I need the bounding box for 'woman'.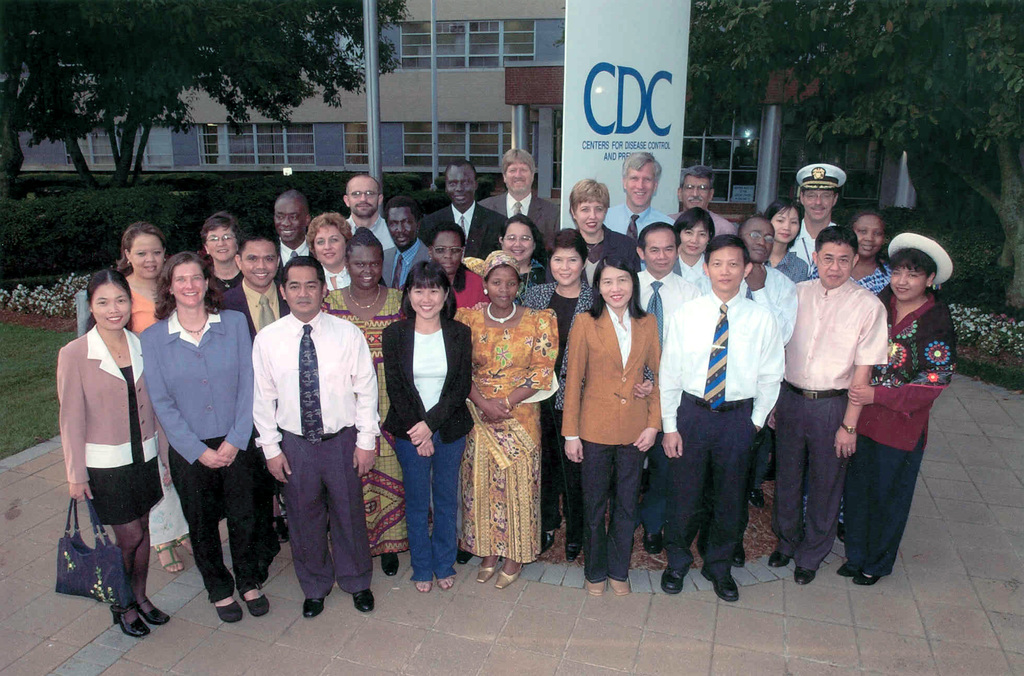
Here it is: (845,205,896,294).
